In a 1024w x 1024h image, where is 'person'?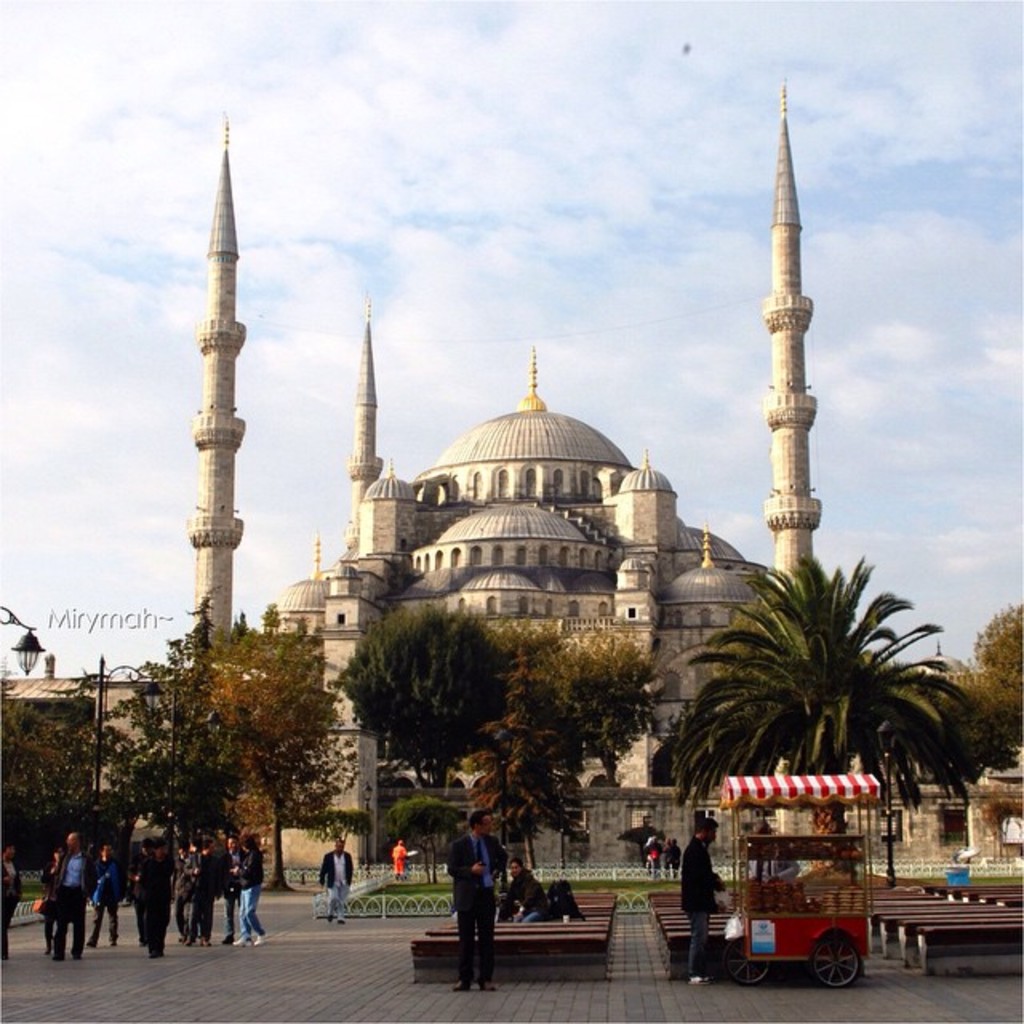
[left=320, top=834, right=352, bottom=936].
